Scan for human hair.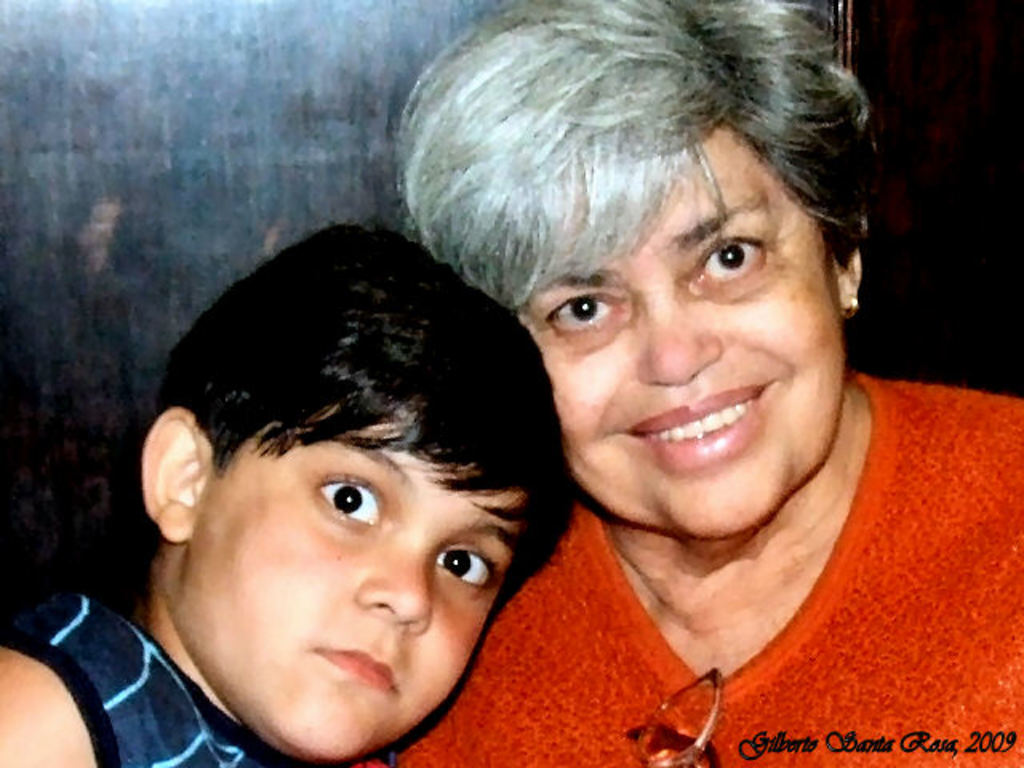
Scan result: l=141, t=218, r=582, b=608.
